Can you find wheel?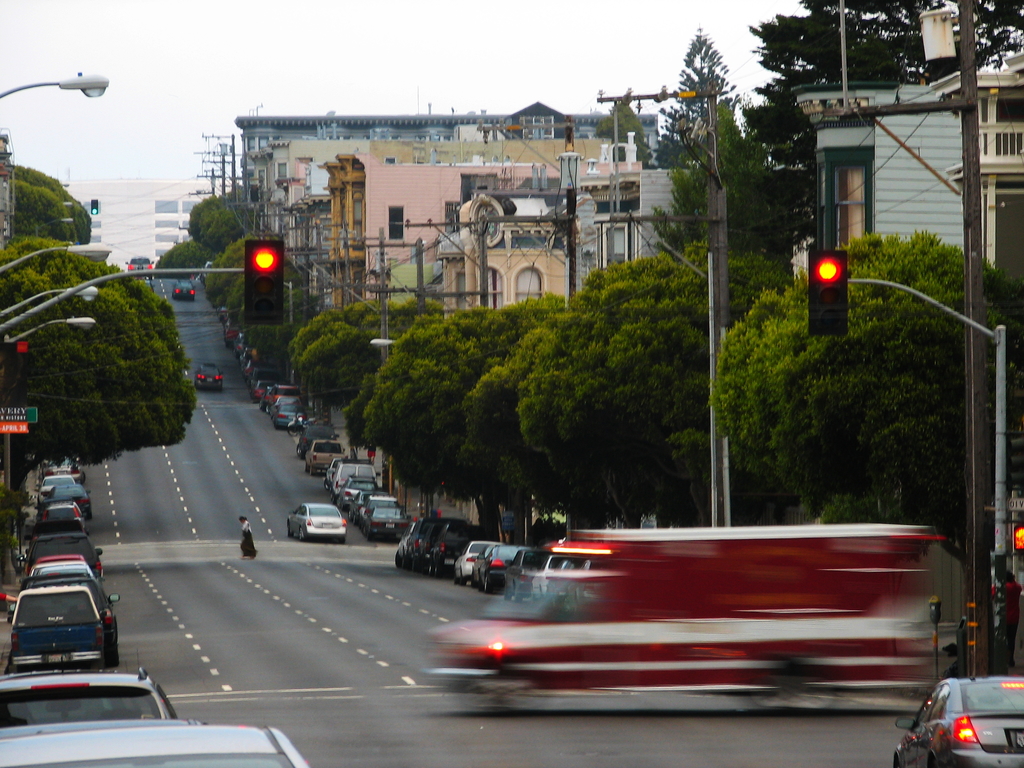
Yes, bounding box: [x1=515, y1=588, x2=521, y2=602].
